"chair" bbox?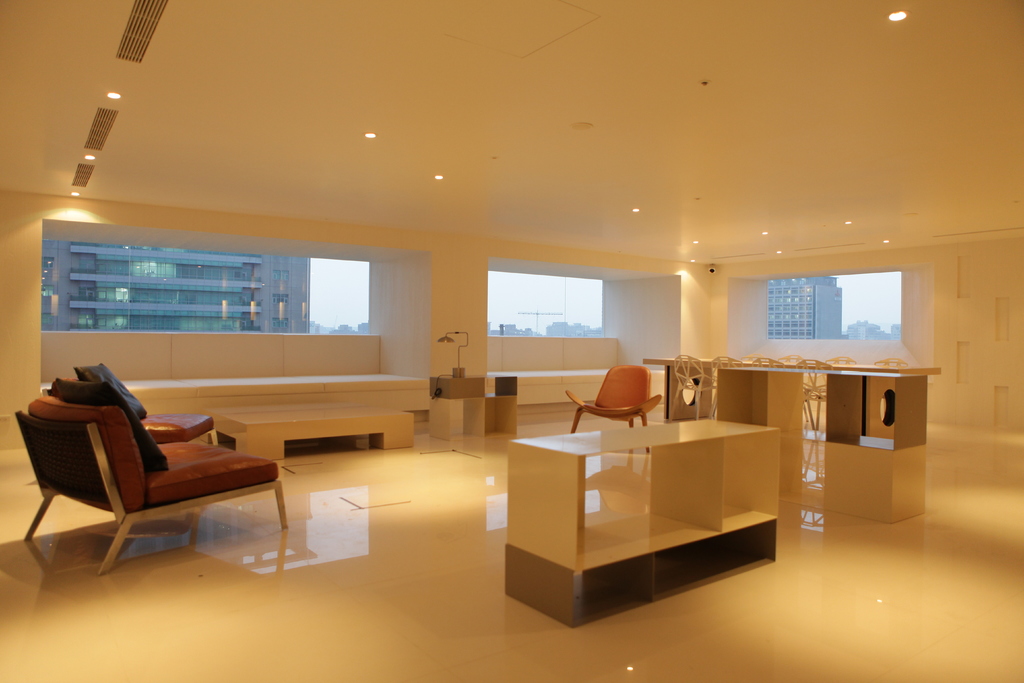
x1=670, y1=352, x2=723, y2=418
